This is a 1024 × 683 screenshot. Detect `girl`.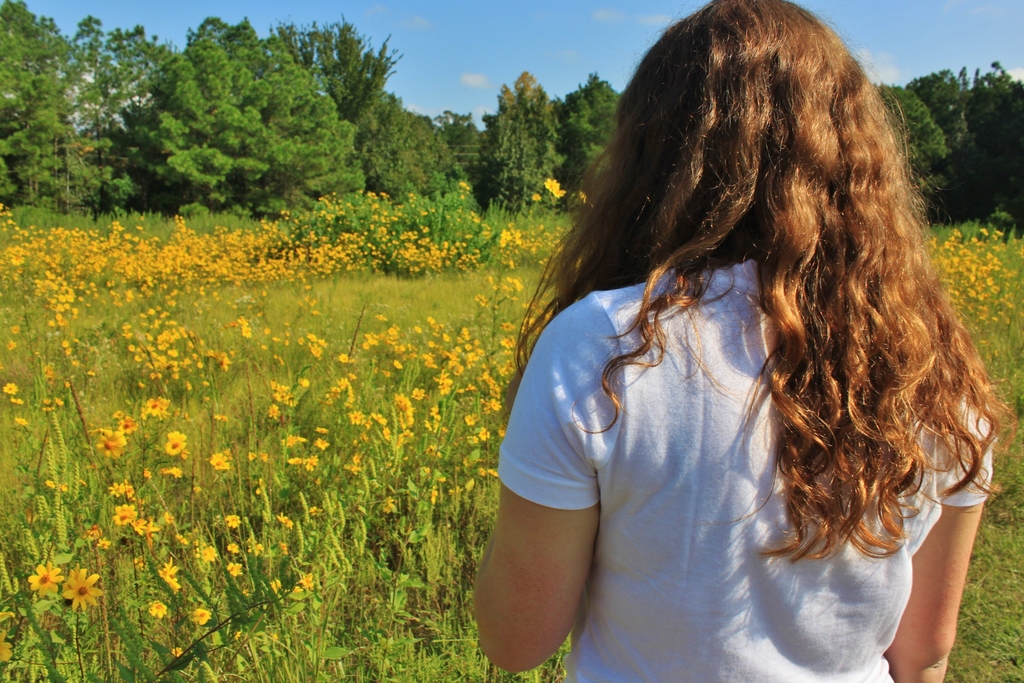
(left=472, top=0, right=1016, bottom=681).
